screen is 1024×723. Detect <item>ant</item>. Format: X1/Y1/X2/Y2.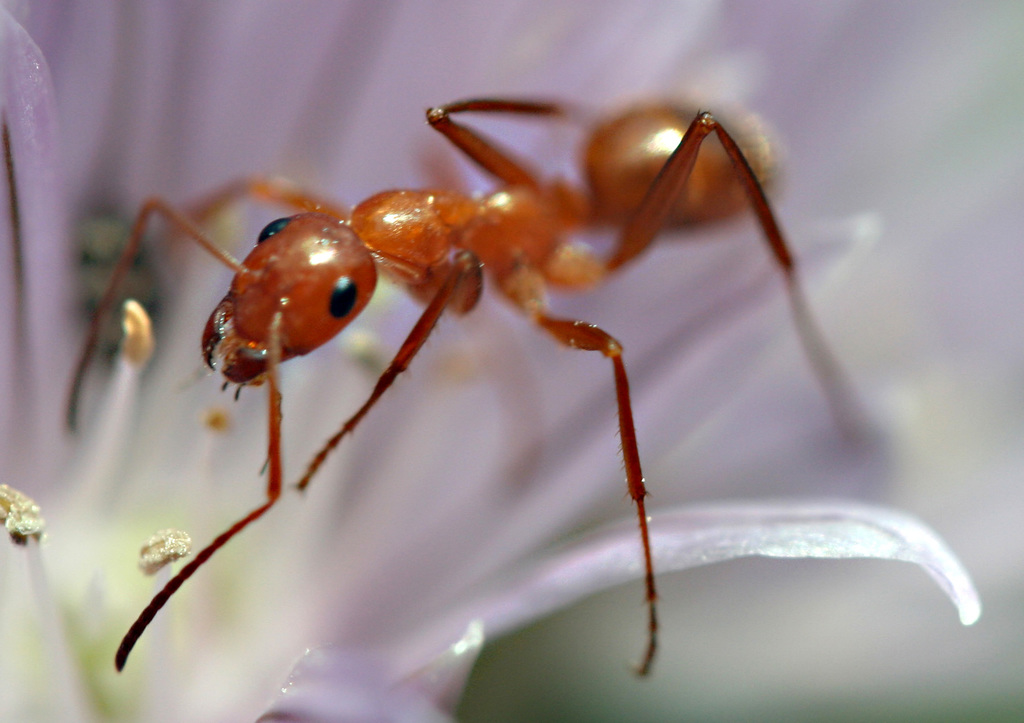
65/99/795/670.
